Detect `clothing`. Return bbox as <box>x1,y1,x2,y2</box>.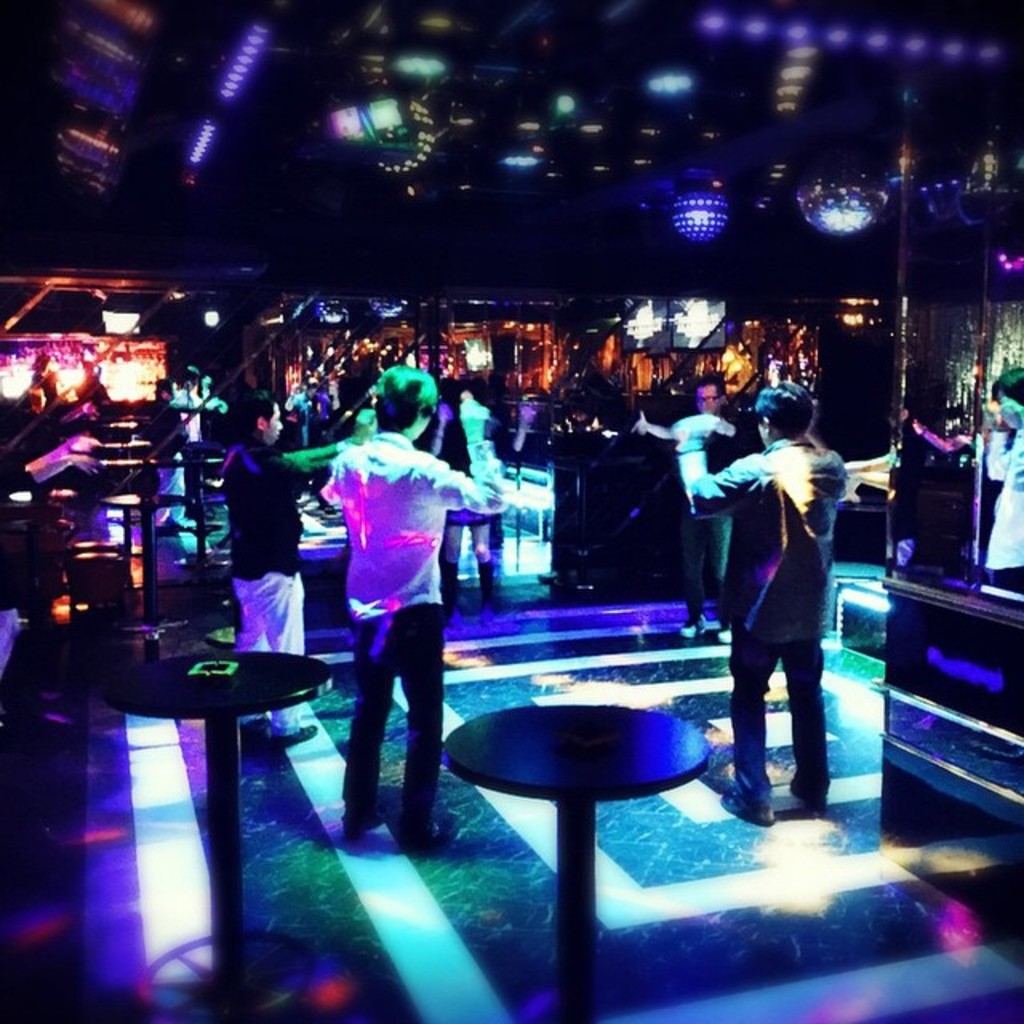
<box>715,390,864,805</box>.
